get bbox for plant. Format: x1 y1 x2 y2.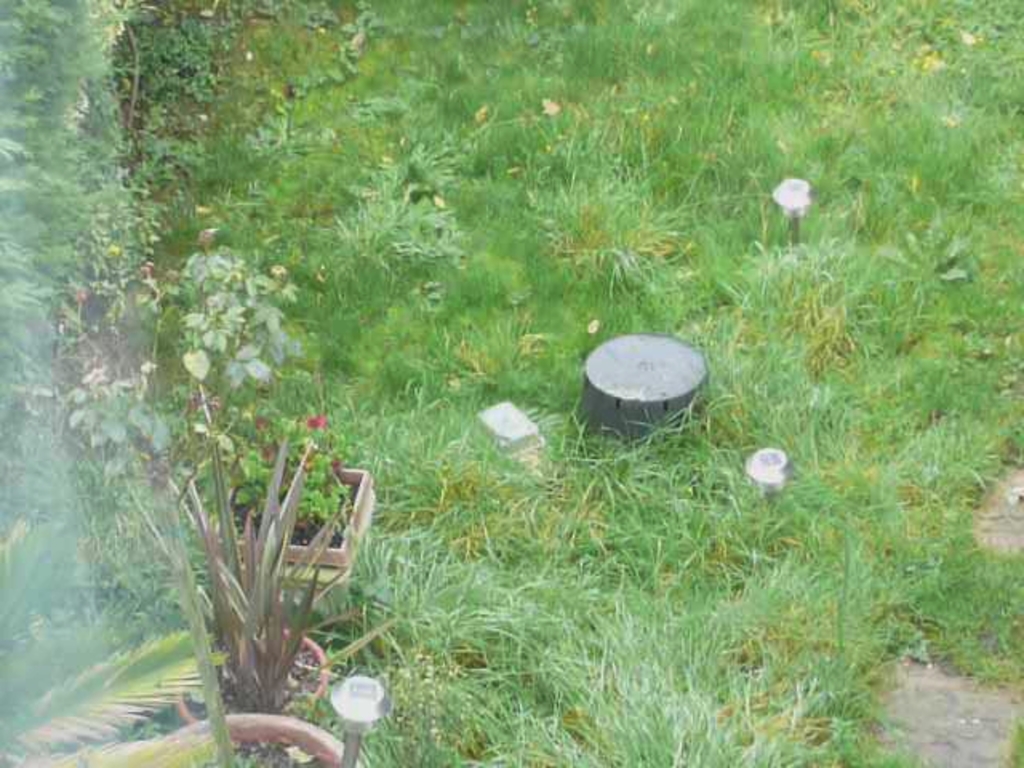
115 408 403 734.
